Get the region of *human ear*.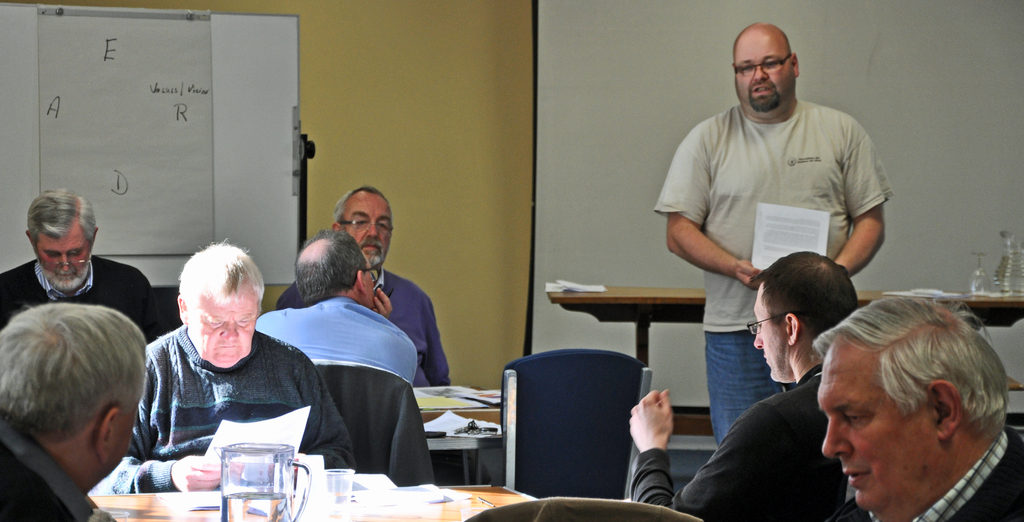
<bbox>99, 407, 122, 460</bbox>.
